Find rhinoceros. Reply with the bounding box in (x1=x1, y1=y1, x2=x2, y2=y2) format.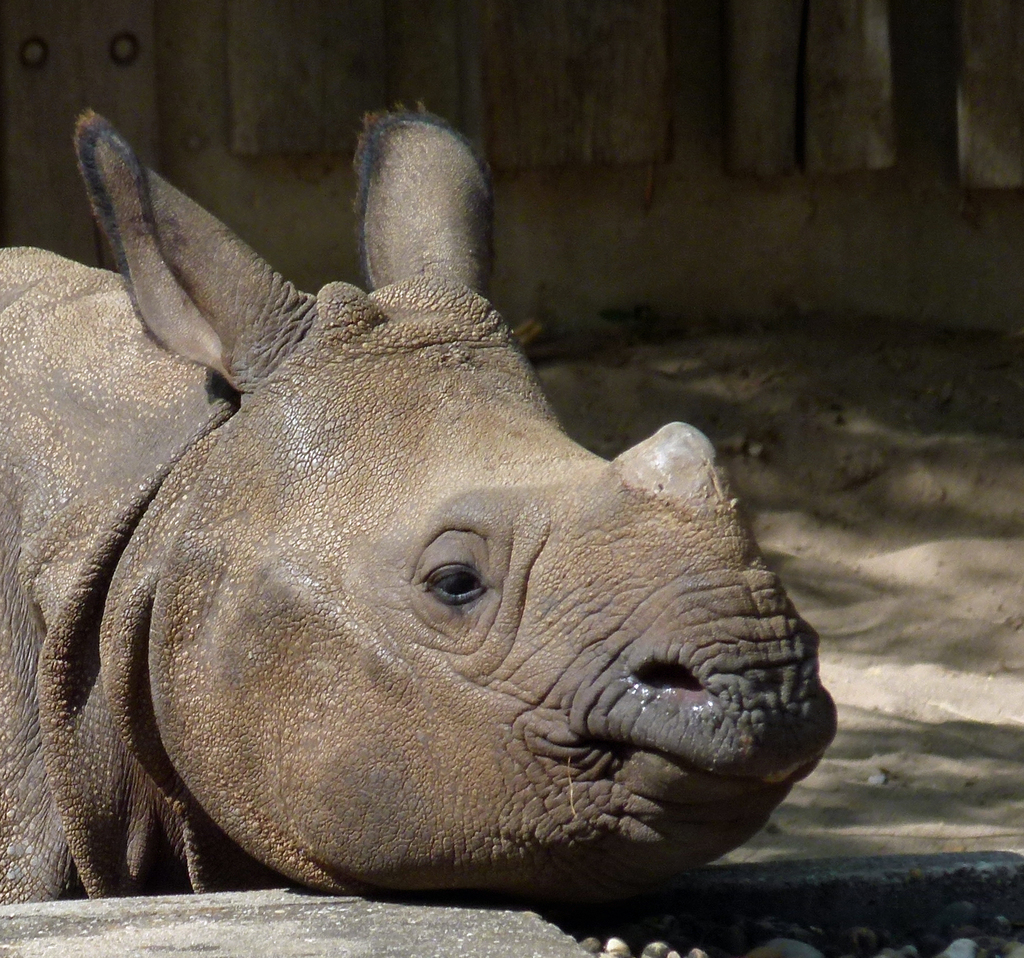
(x1=0, y1=102, x2=843, y2=957).
